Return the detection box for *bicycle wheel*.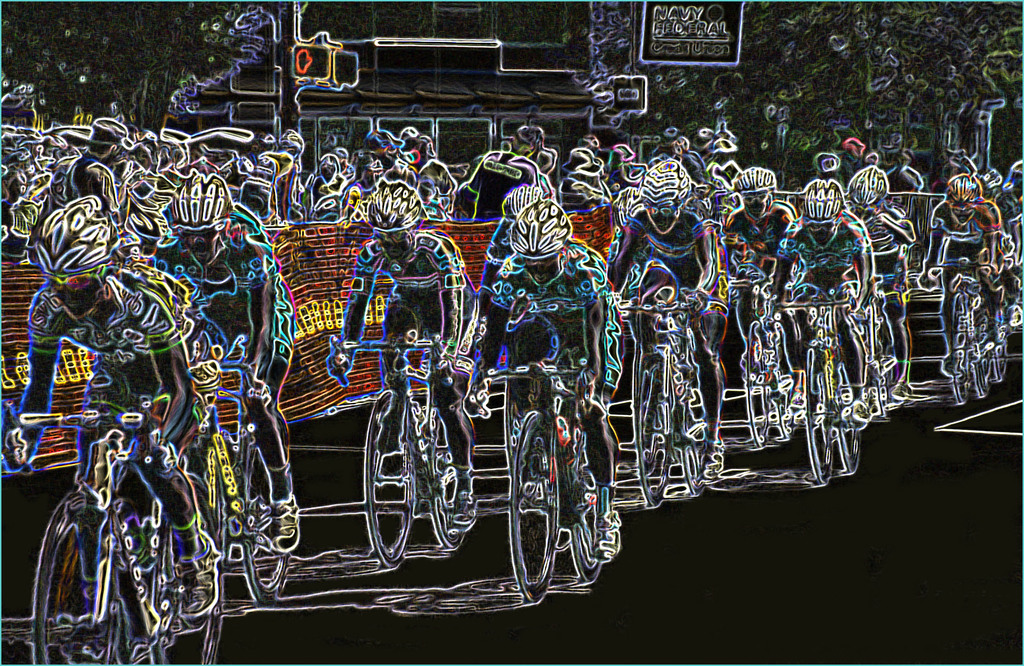
{"x1": 982, "y1": 334, "x2": 995, "y2": 389}.
